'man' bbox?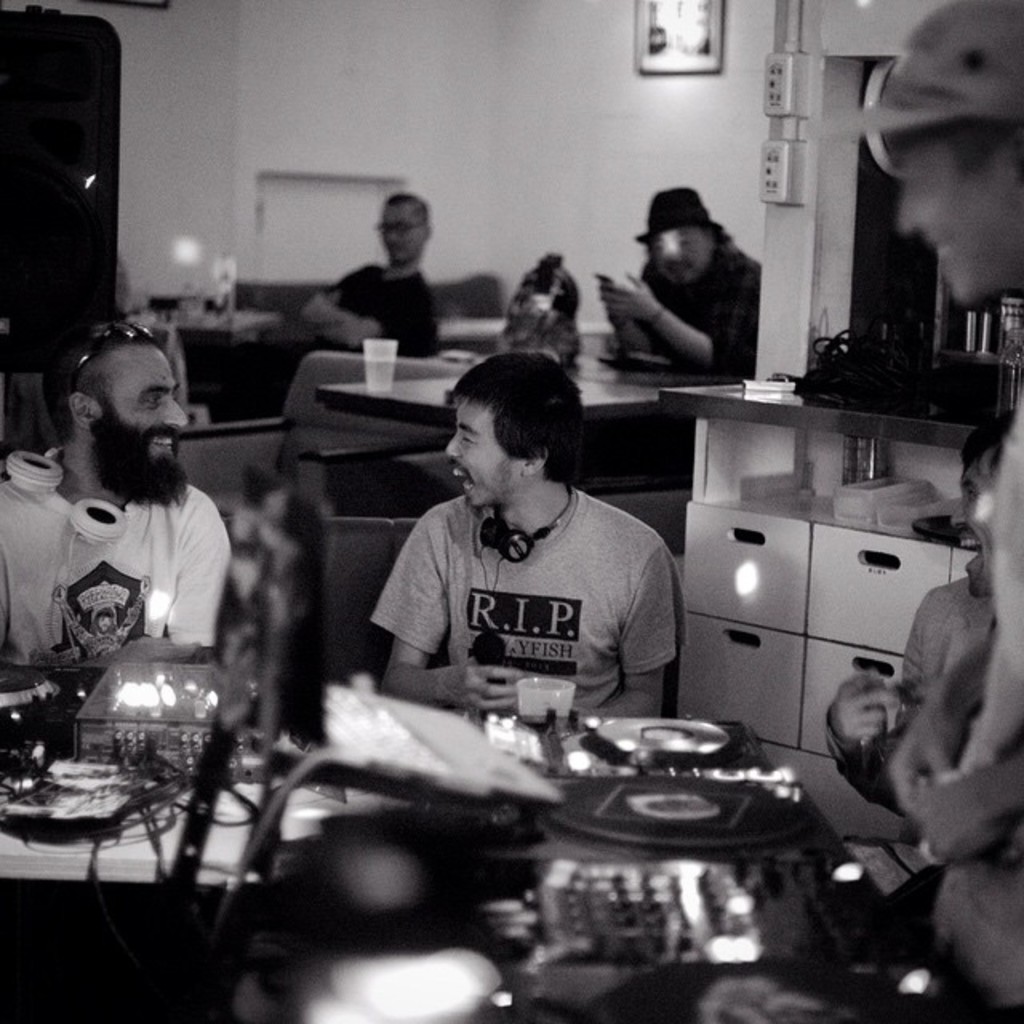
830/0/1022/1022
